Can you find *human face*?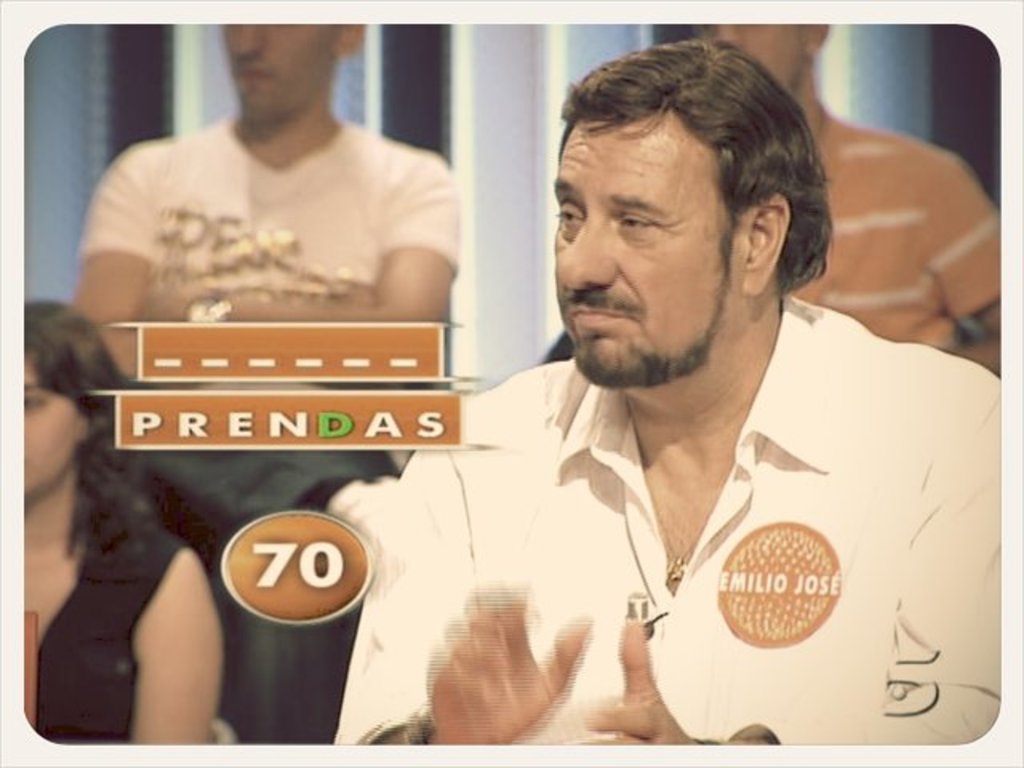
Yes, bounding box: x1=219, y1=24, x2=341, y2=110.
